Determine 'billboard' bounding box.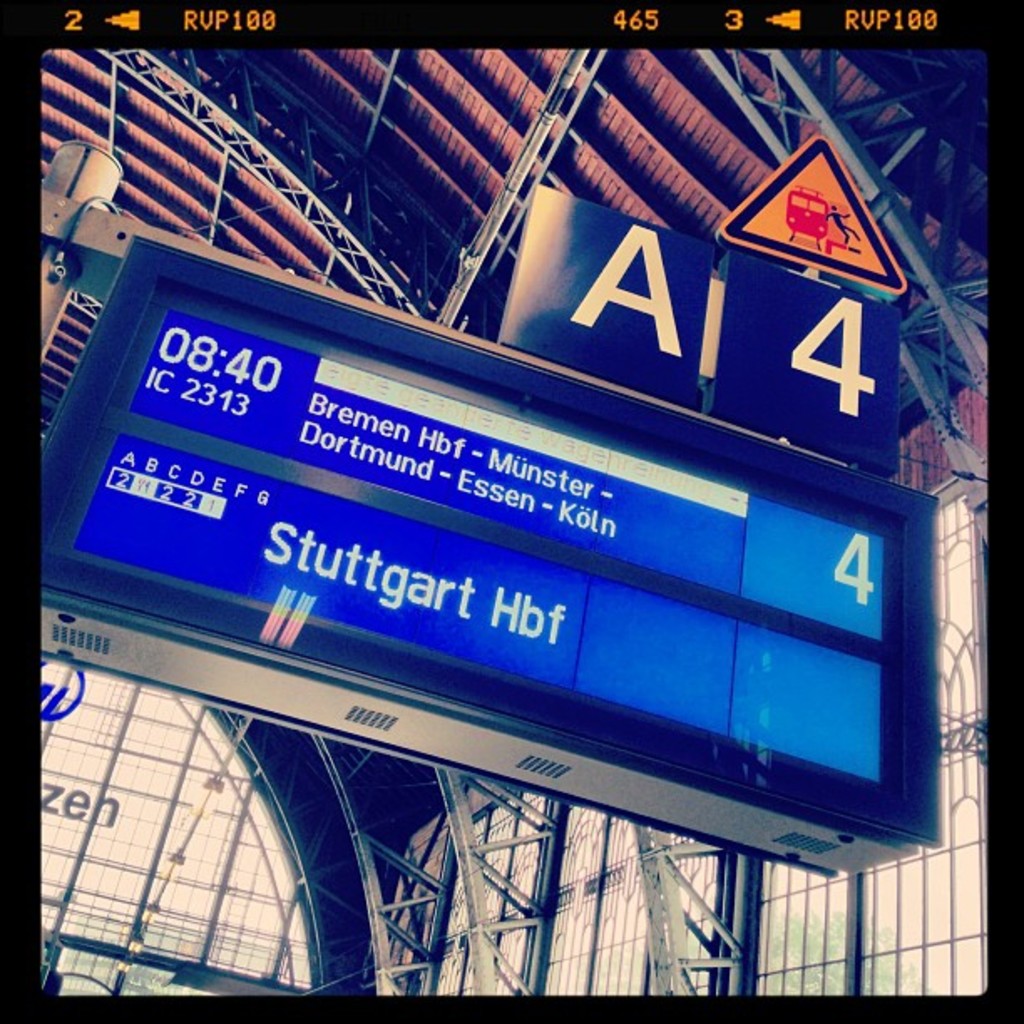
Determined: 38, 288, 957, 833.
